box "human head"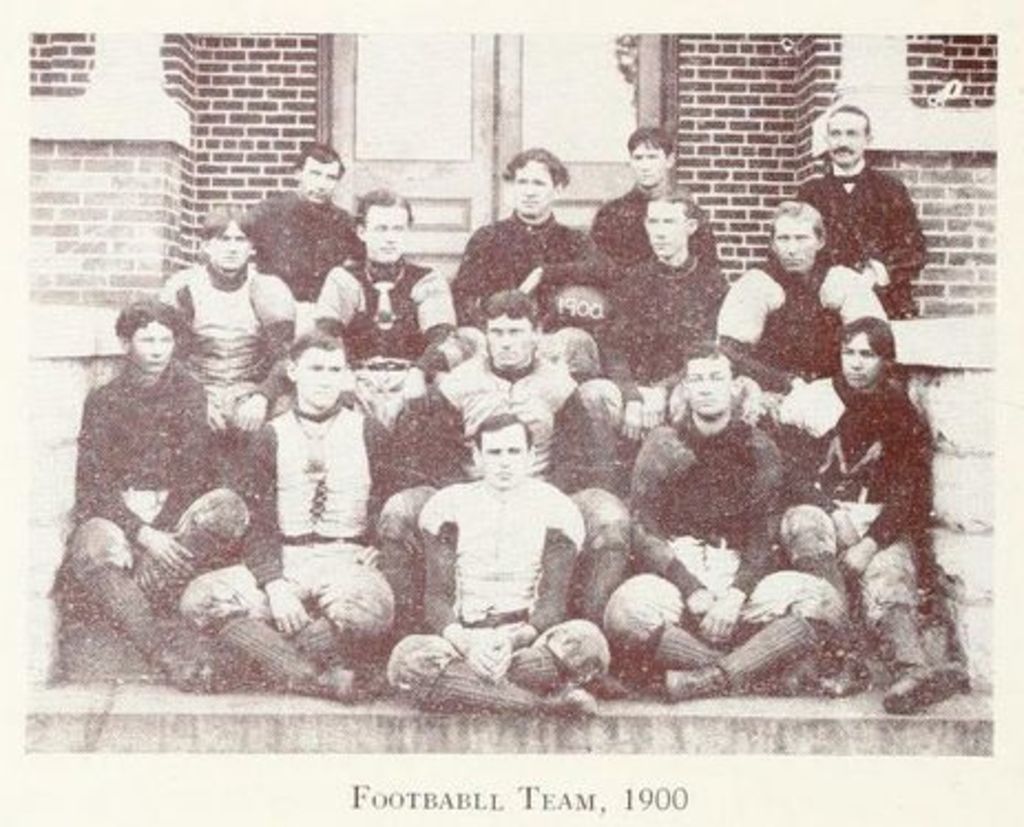
x1=825 y1=102 x2=876 y2=168
